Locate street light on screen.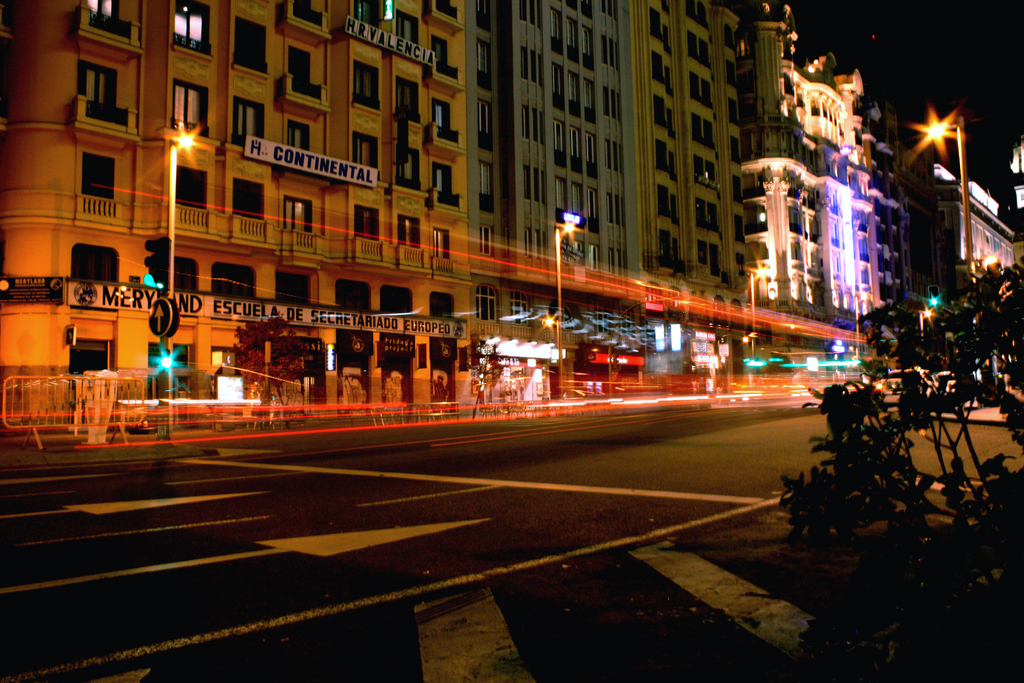
On screen at 746, 262, 768, 357.
